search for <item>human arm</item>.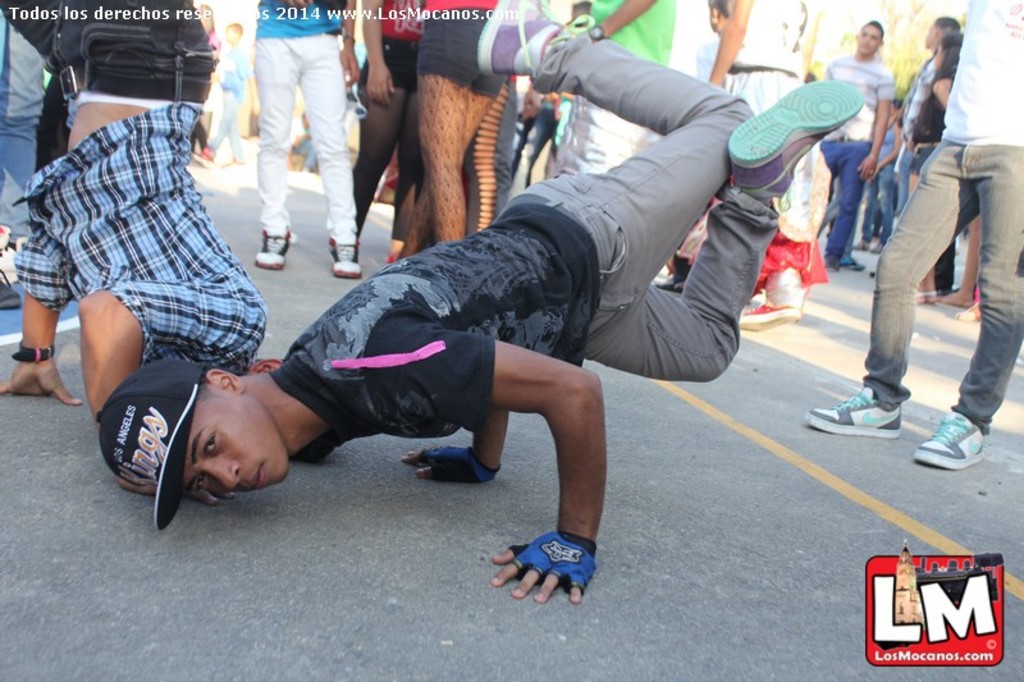
Found at select_region(374, 330, 603, 603).
